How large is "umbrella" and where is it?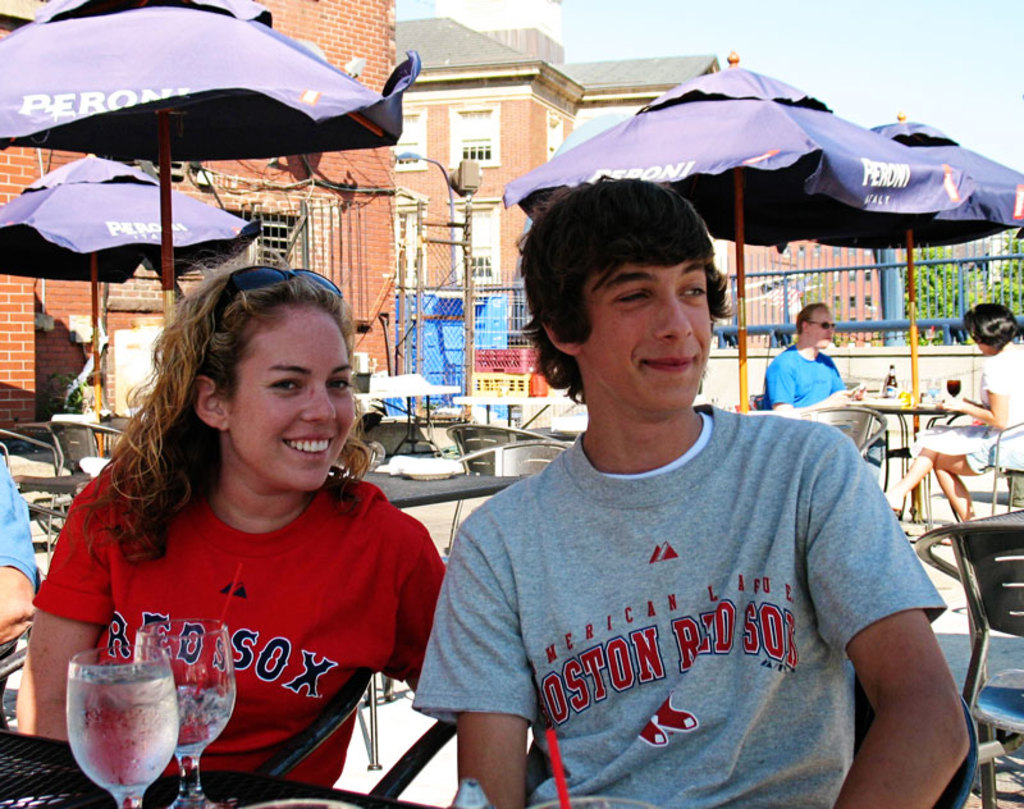
Bounding box: rect(0, 0, 419, 333).
